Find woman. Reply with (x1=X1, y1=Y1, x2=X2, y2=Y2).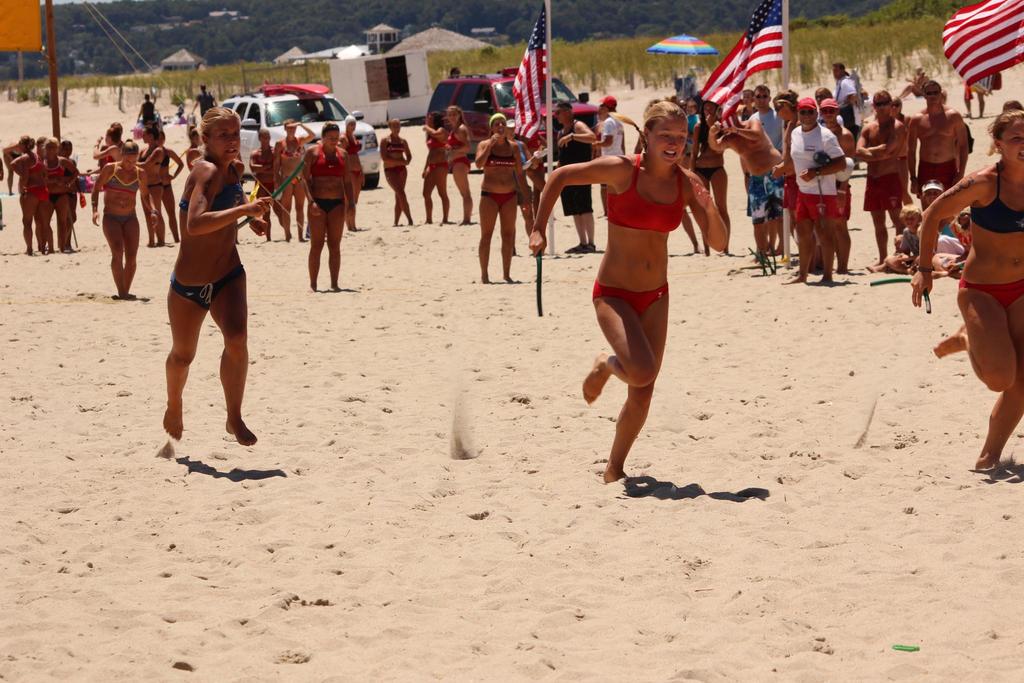
(x1=92, y1=126, x2=122, y2=161).
